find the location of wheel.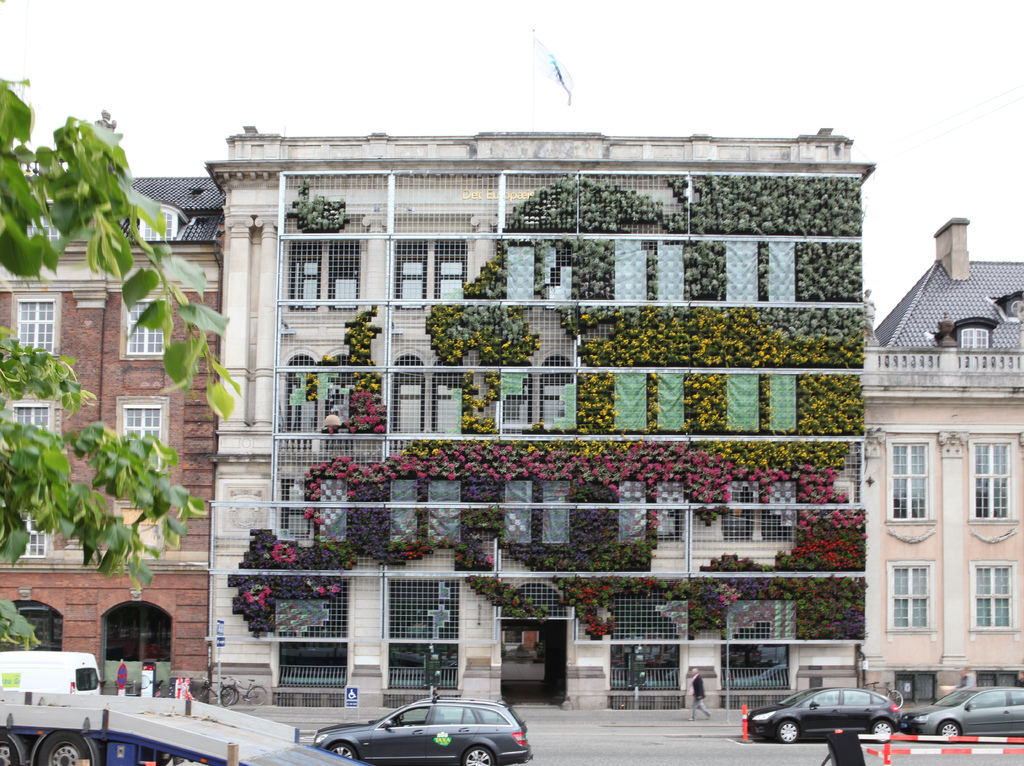
Location: (327,741,362,763).
